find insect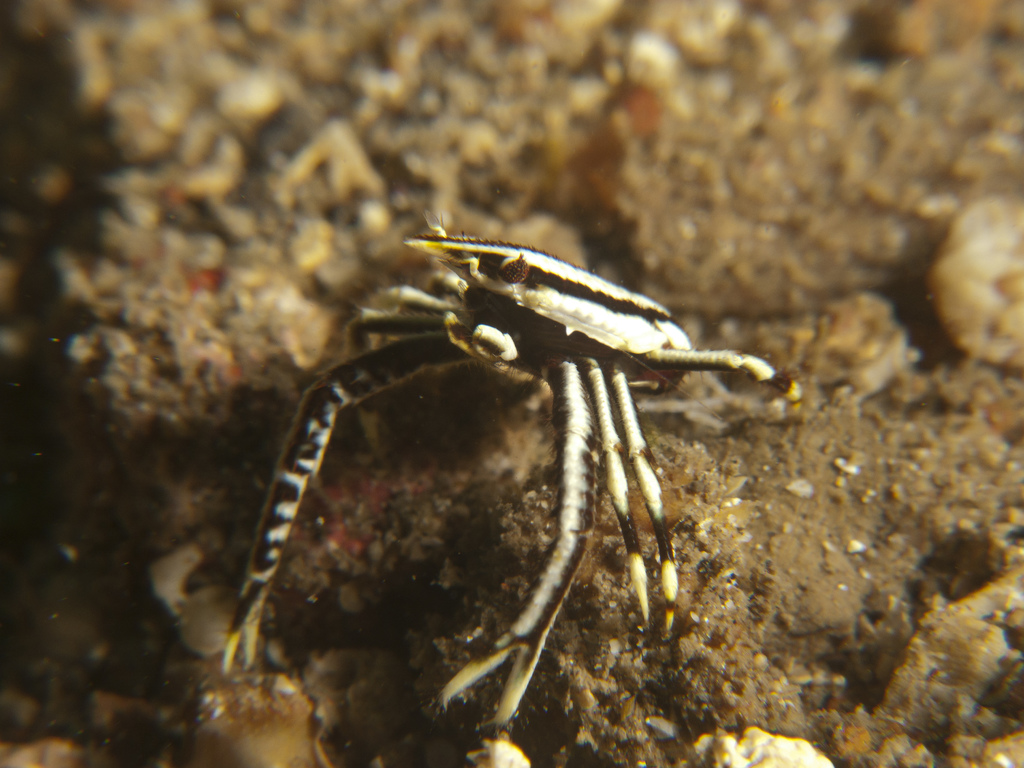
BBox(231, 219, 797, 744)
